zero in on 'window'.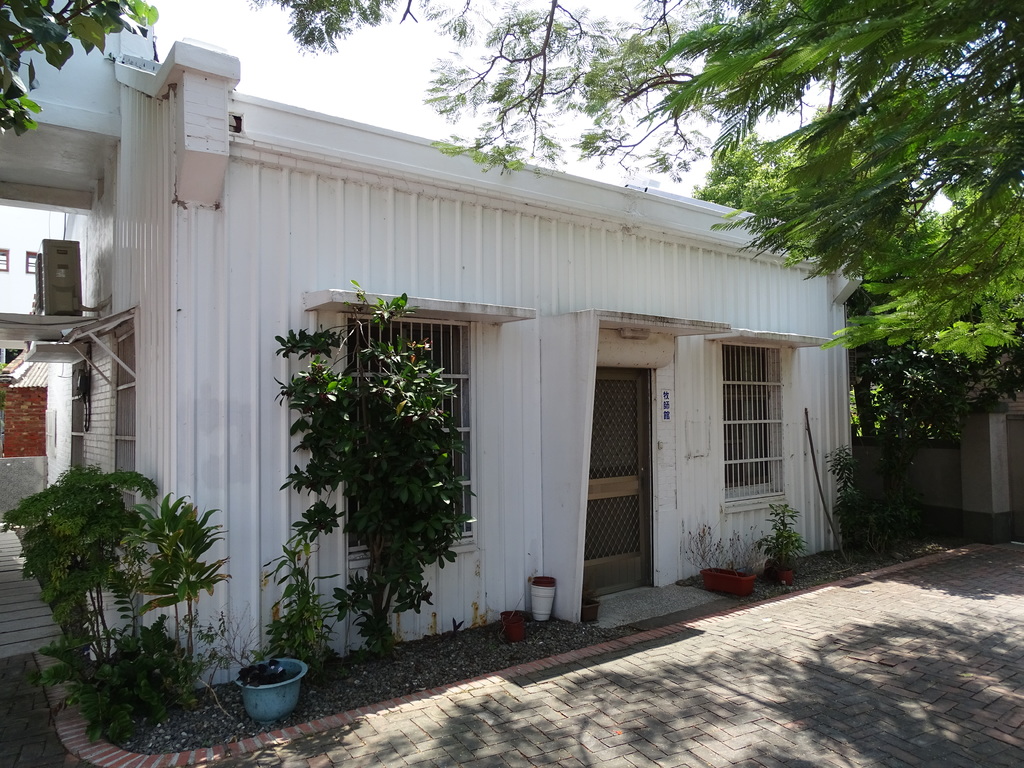
Zeroed in: [0, 249, 12, 274].
